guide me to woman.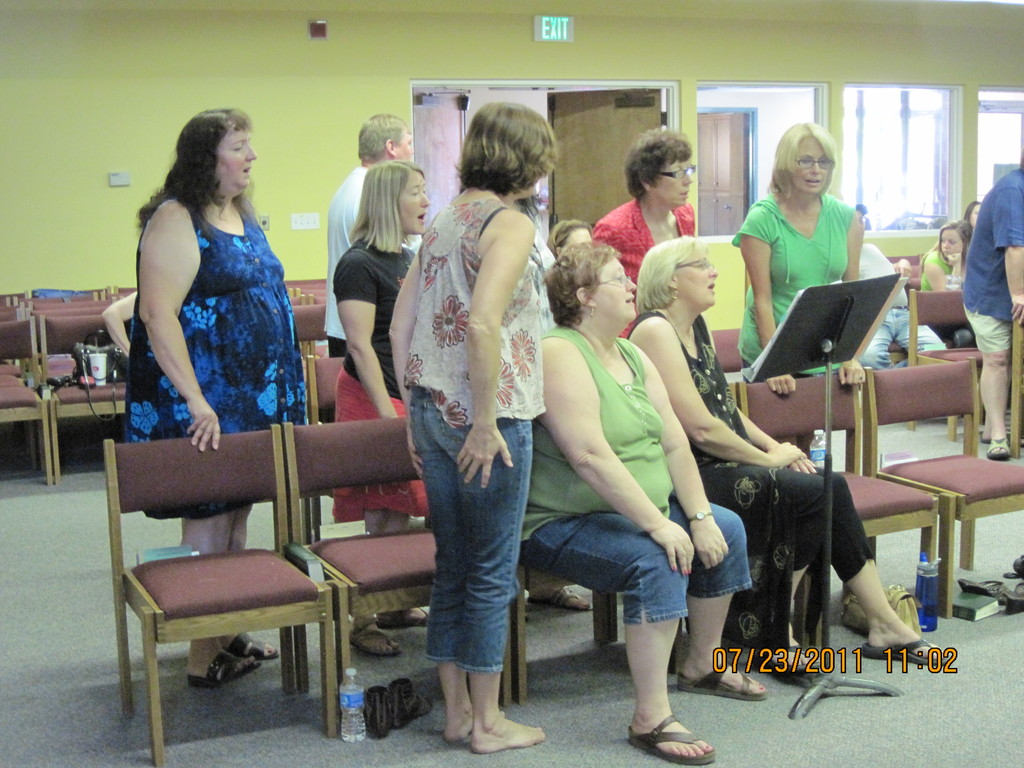
Guidance: [left=546, top=218, right=595, bottom=264].
